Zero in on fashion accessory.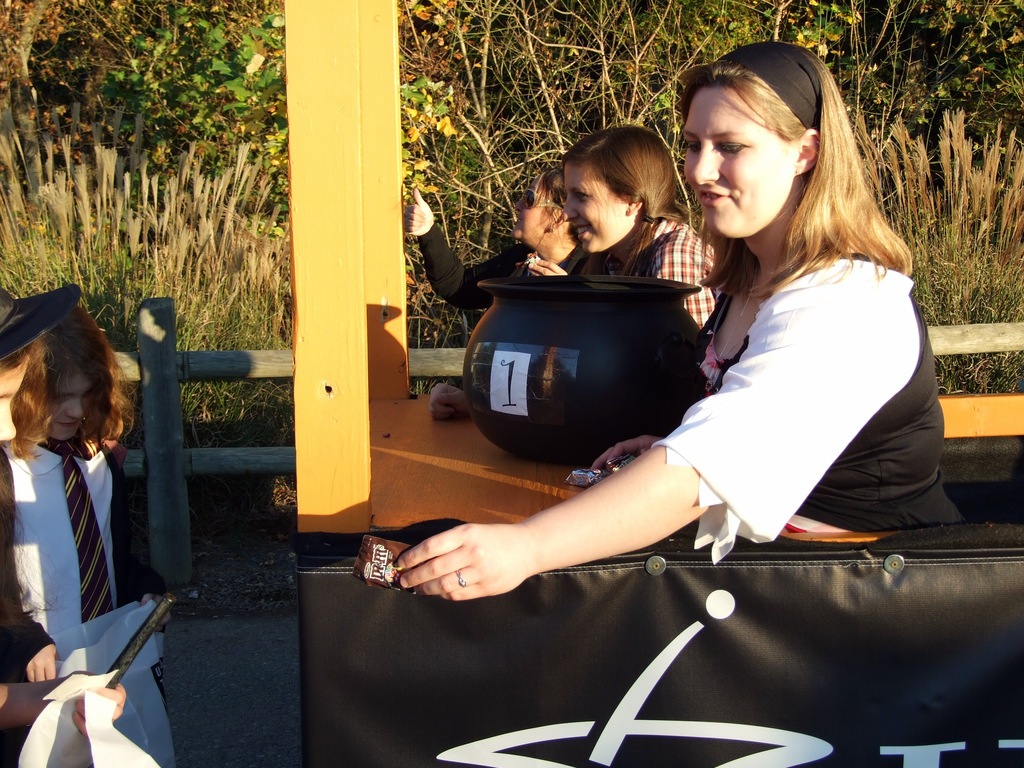
Zeroed in: locate(639, 213, 659, 225).
